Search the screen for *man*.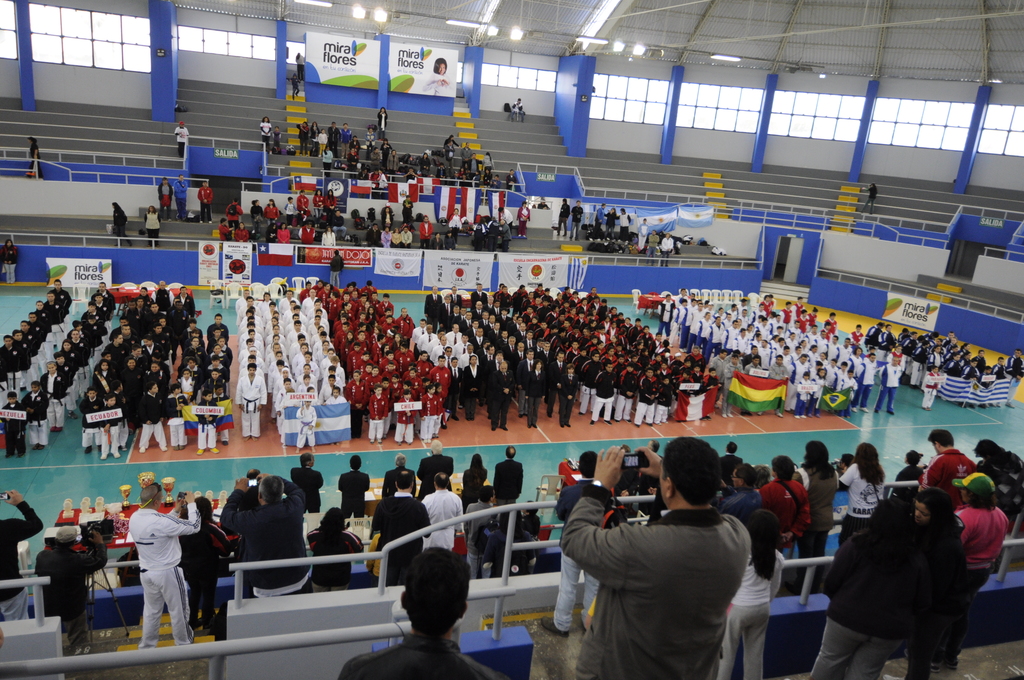
Found at (490,362,515,433).
